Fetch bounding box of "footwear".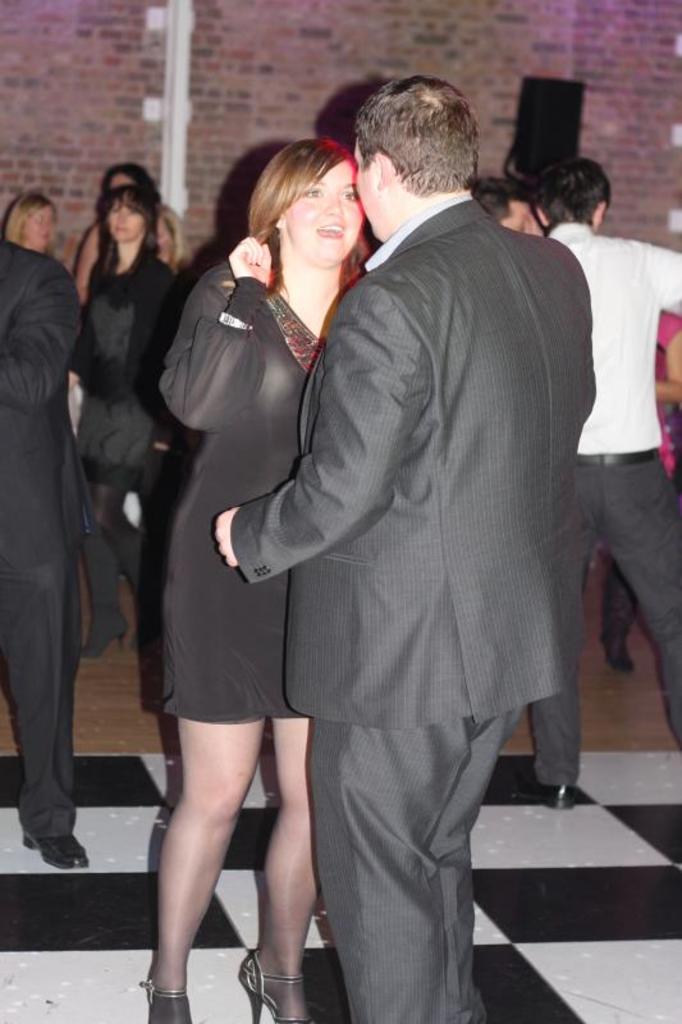
Bbox: region(14, 817, 95, 870).
